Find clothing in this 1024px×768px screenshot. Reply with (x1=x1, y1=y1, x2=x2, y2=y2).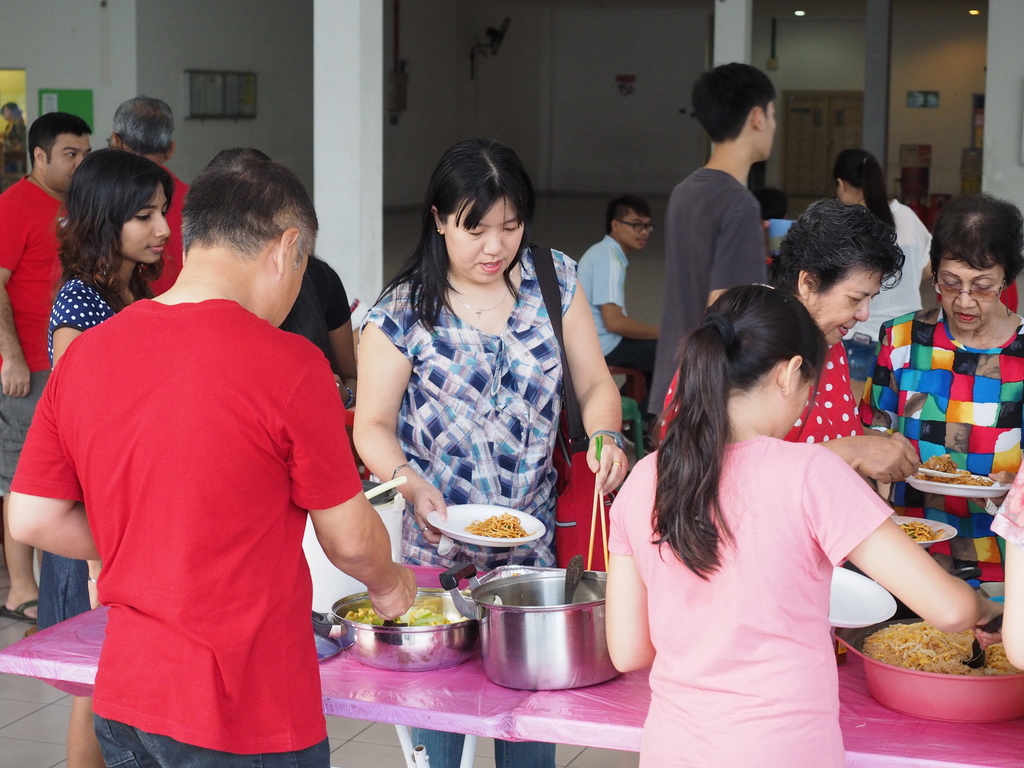
(x1=353, y1=243, x2=584, y2=767).
